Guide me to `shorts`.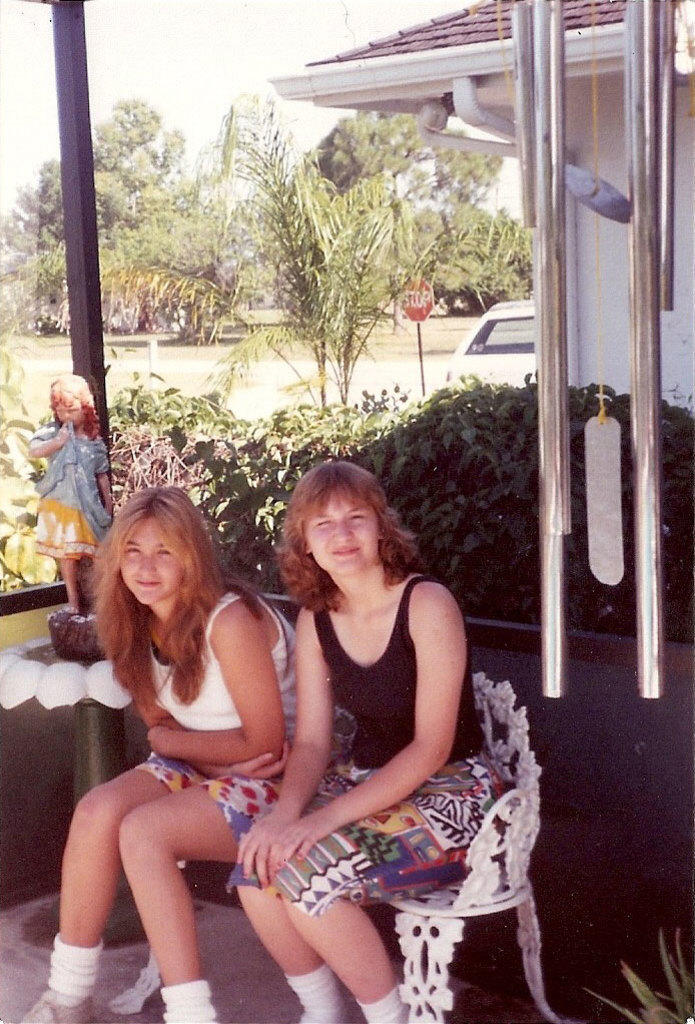
Guidance: 137/757/340/846.
